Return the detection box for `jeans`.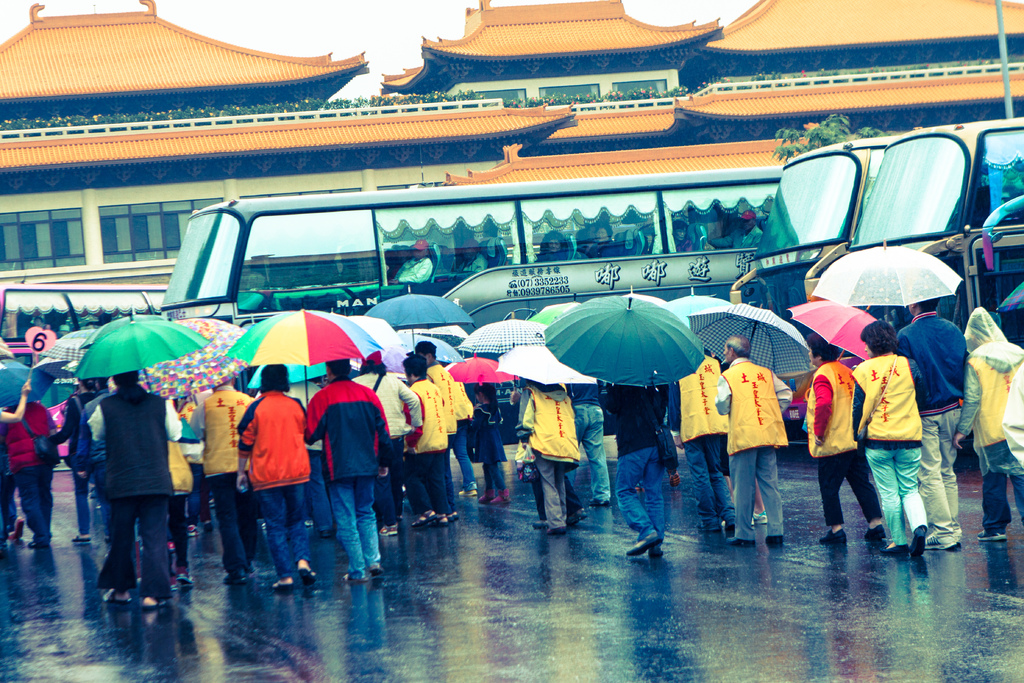
bbox(979, 440, 1023, 527).
